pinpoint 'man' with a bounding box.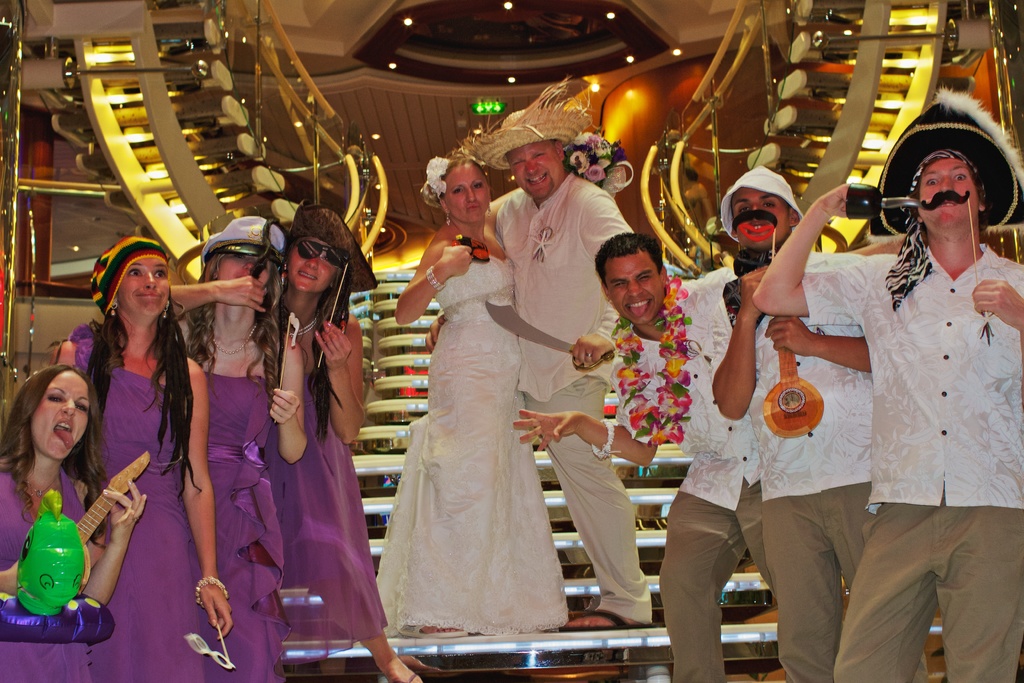
513,234,812,682.
